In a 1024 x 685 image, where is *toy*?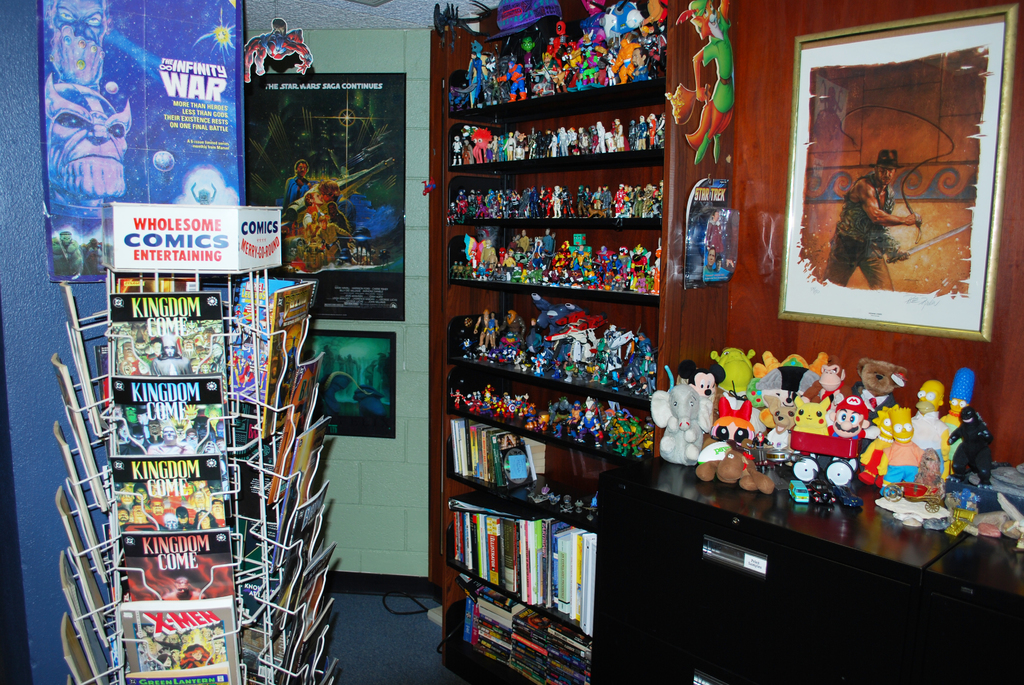
875, 397, 925, 493.
